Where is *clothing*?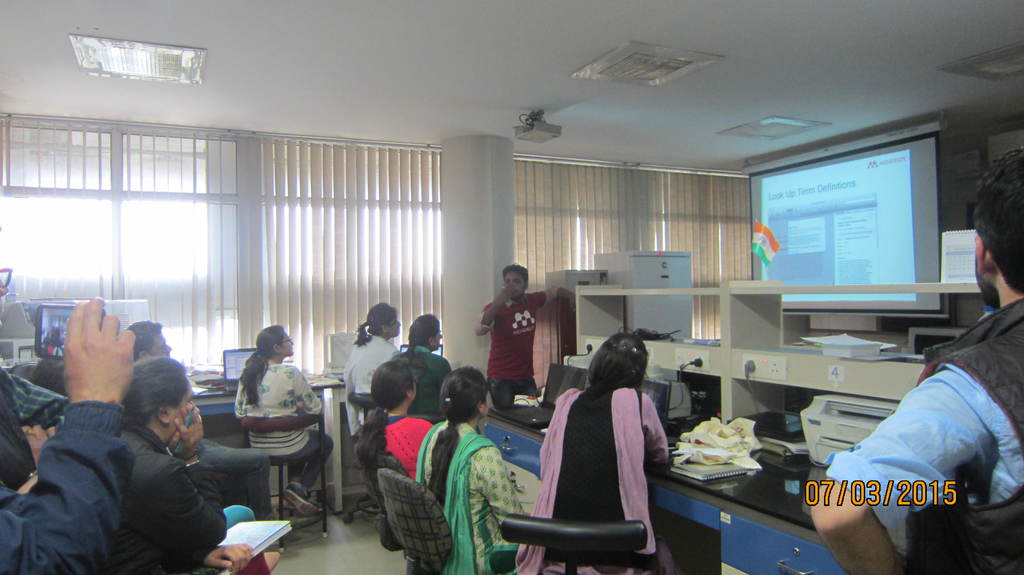
379/413/436/478.
